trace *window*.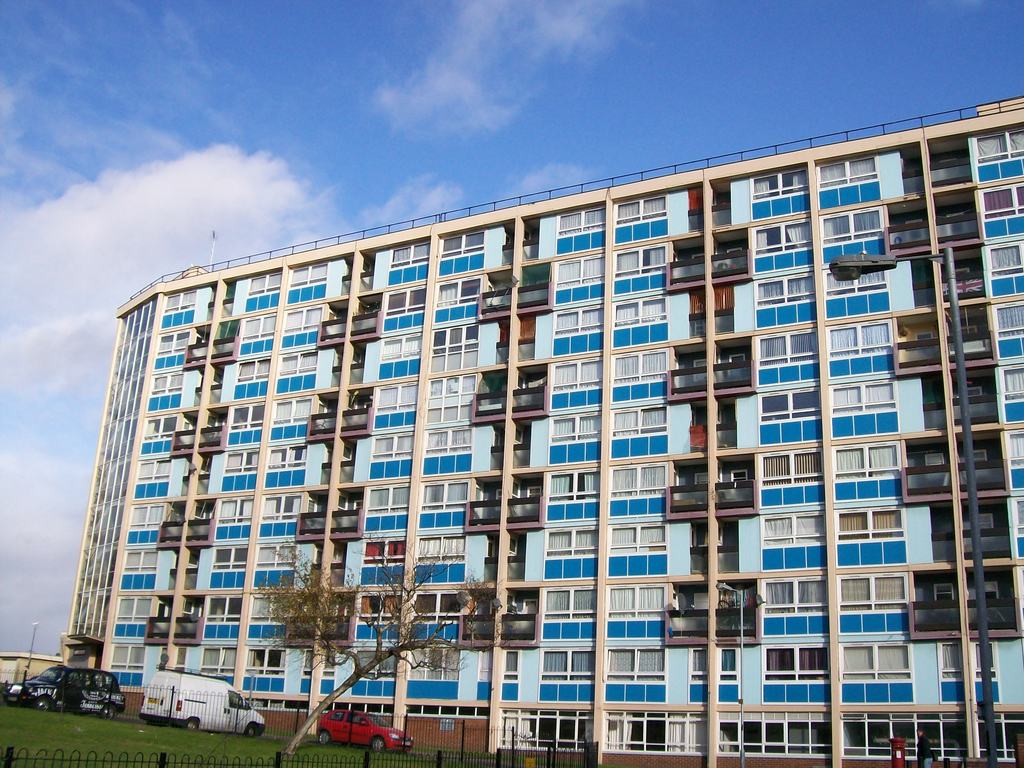
Traced to BBox(840, 710, 971, 758).
